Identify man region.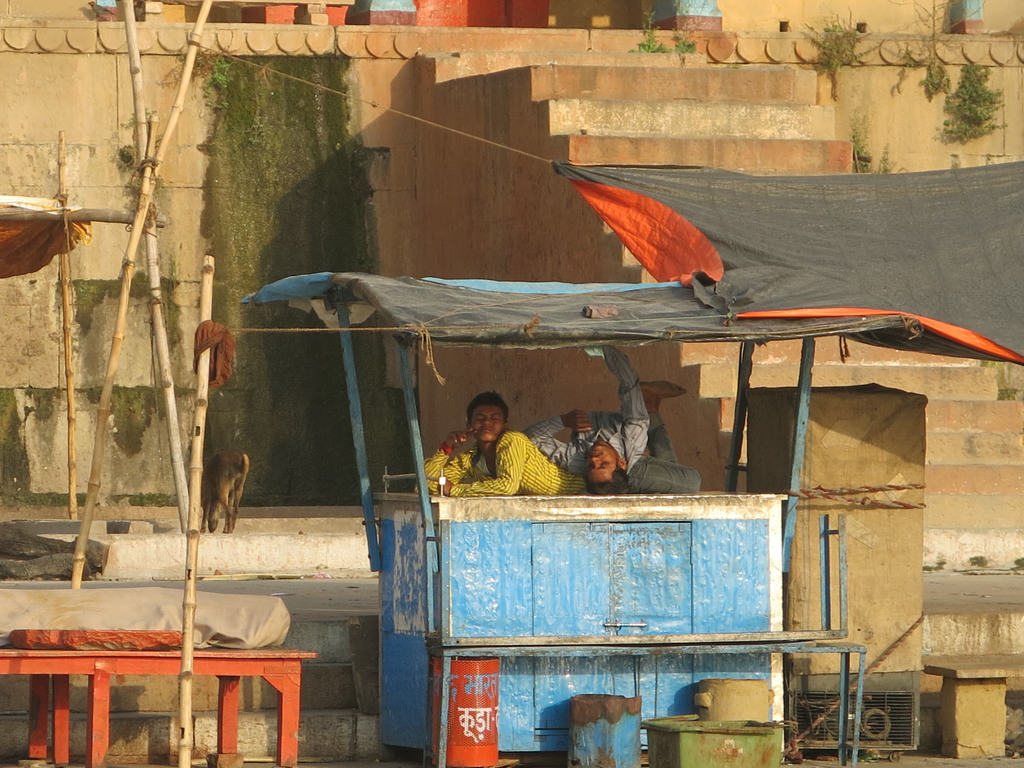
Region: <region>518, 344, 652, 497</region>.
